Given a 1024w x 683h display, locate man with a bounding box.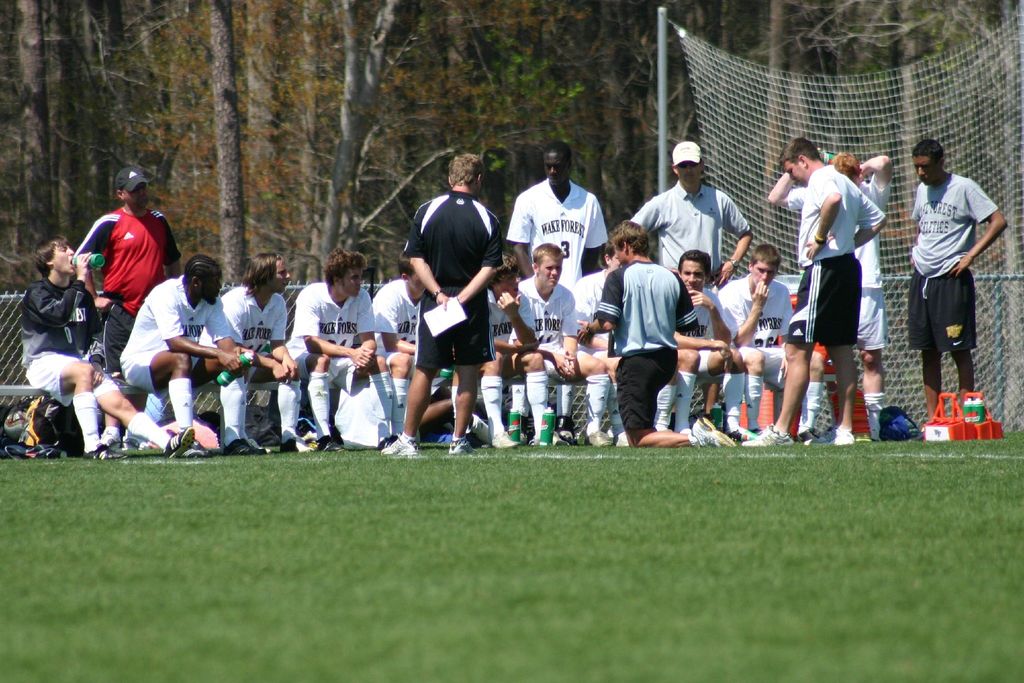
Located: l=509, t=140, r=611, b=291.
